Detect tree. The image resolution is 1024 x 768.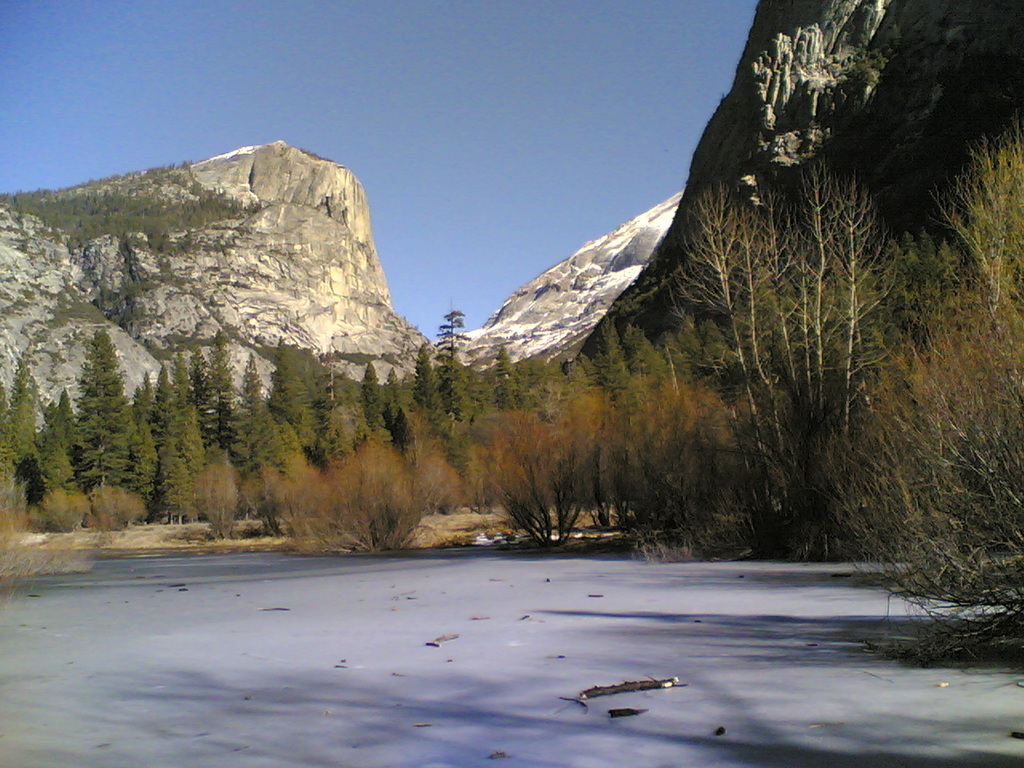
rect(437, 310, 481, 440).
